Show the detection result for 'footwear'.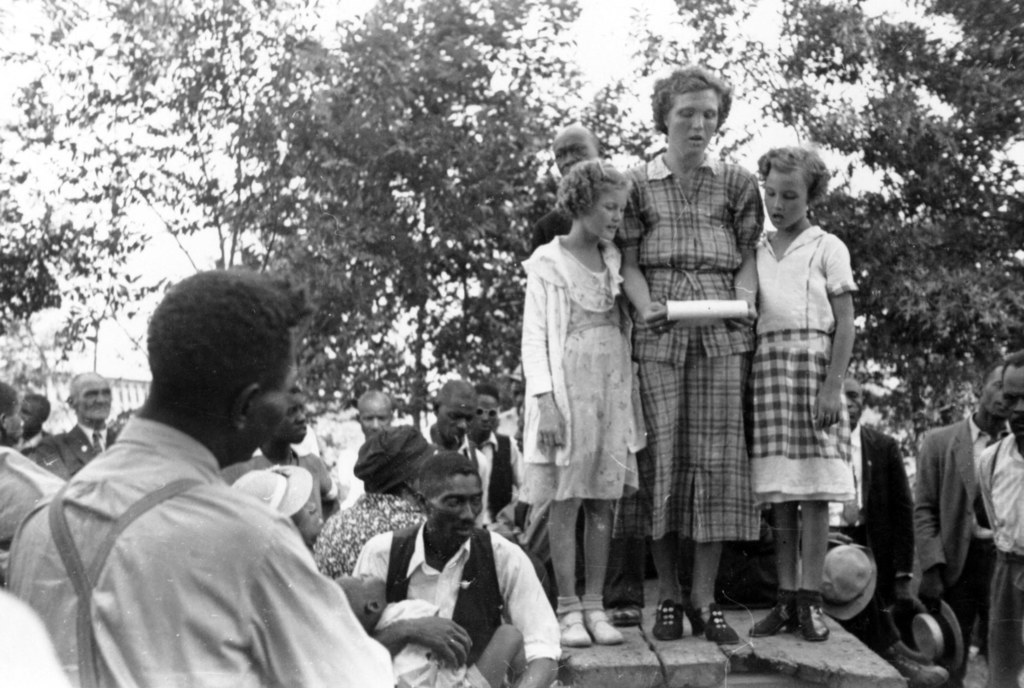
x1=751, y1=604, x2=802, y2=634.
